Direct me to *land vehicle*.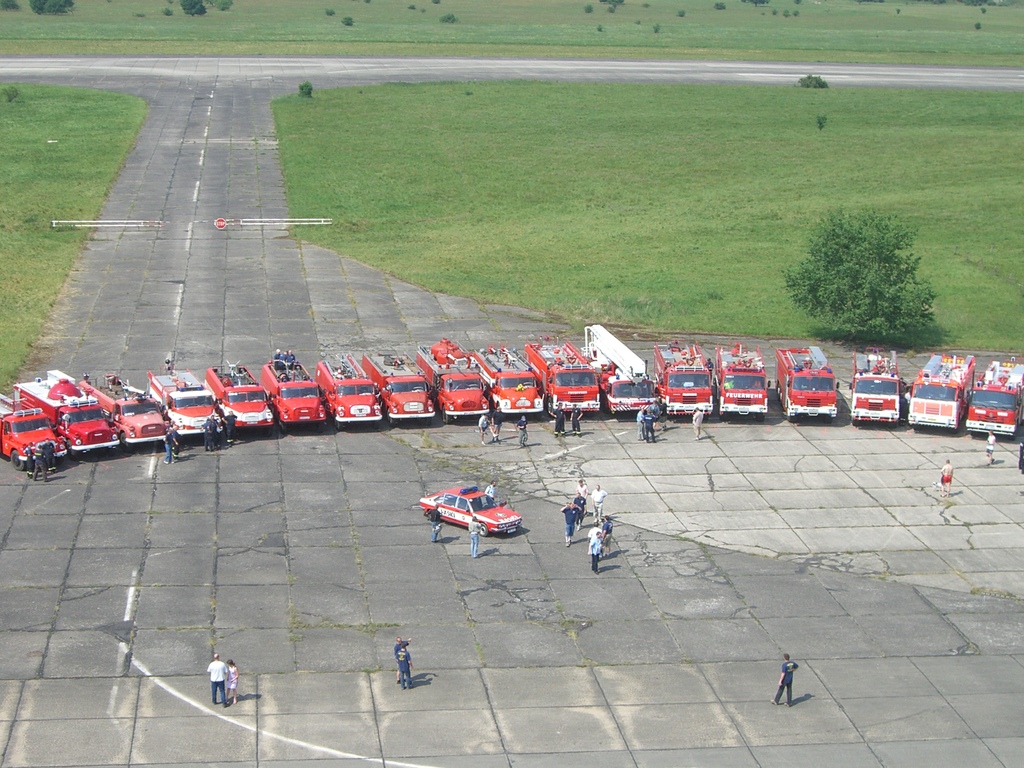
Direction: locate(422, 339, 490, 419).
